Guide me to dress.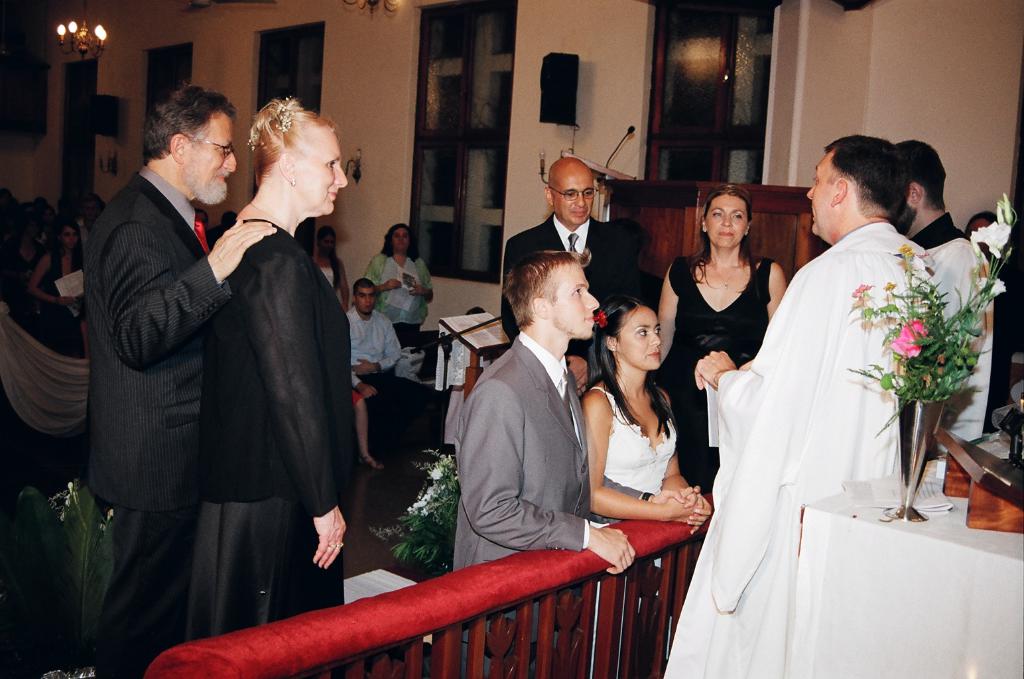
Guidance: bbox(908, 209, 997, 443).
